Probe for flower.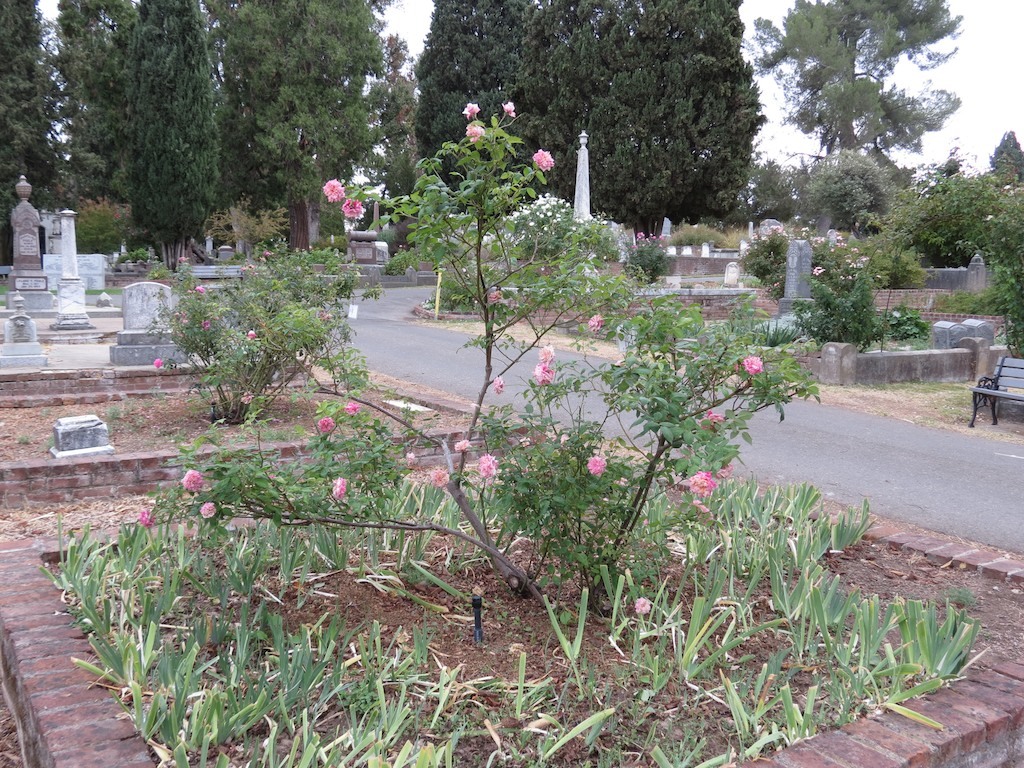
Probe result: <bbox>201, 319, 210, 329</bbox>.
